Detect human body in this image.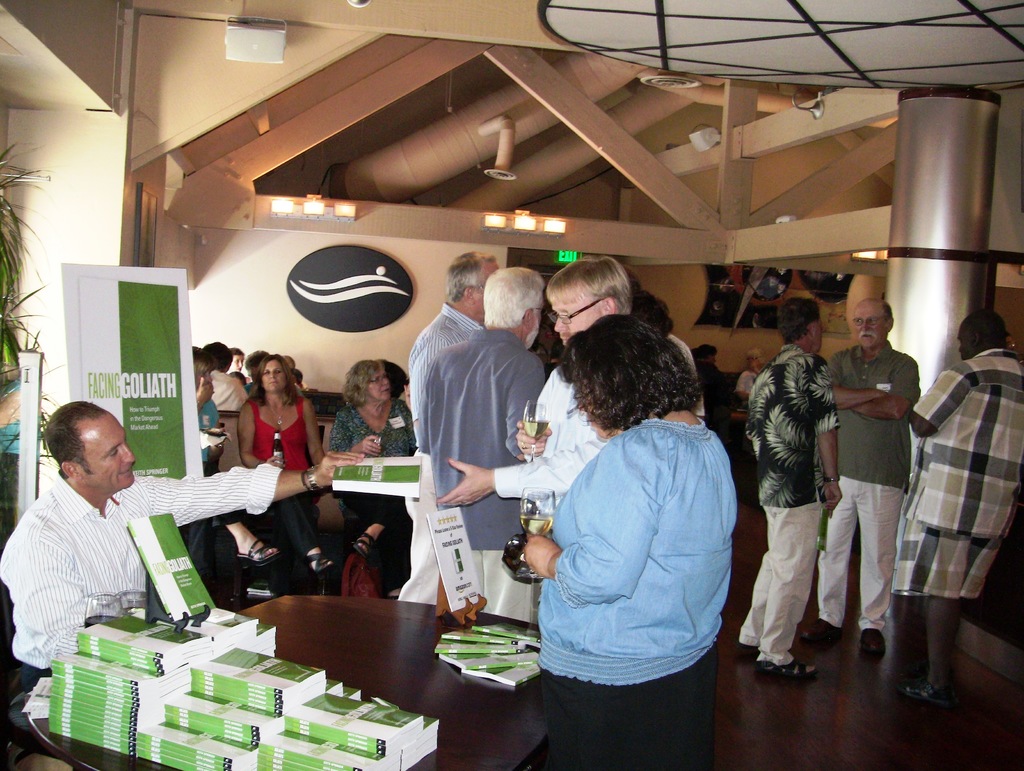
Detection: pyautogui.locateOnScreen(326, 400, 414, 561).
